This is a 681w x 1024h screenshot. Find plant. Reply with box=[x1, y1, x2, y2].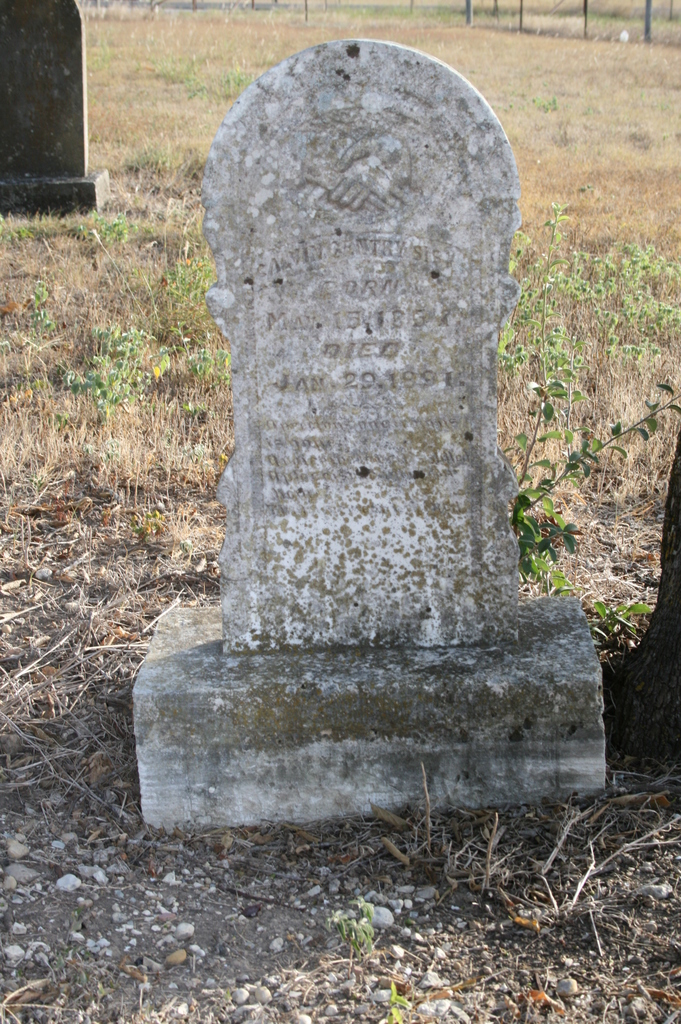
box=[595, 593, 660, 638].
